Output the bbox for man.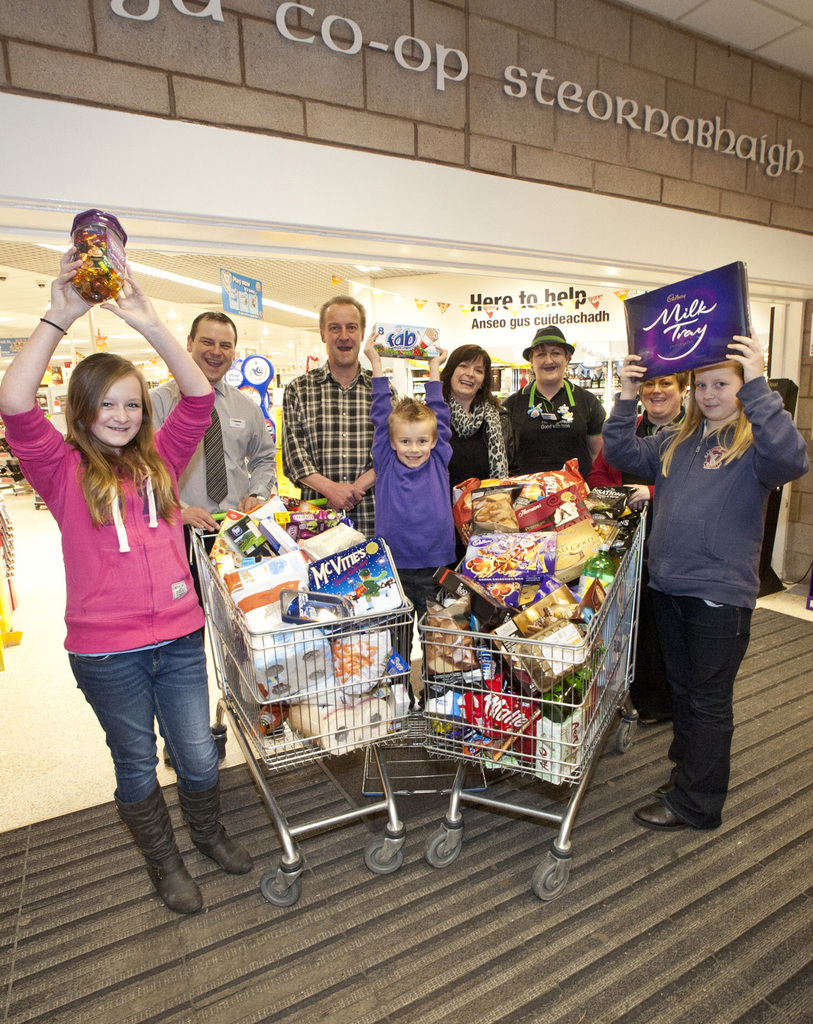
select_region(278, 298, 399, 541).
